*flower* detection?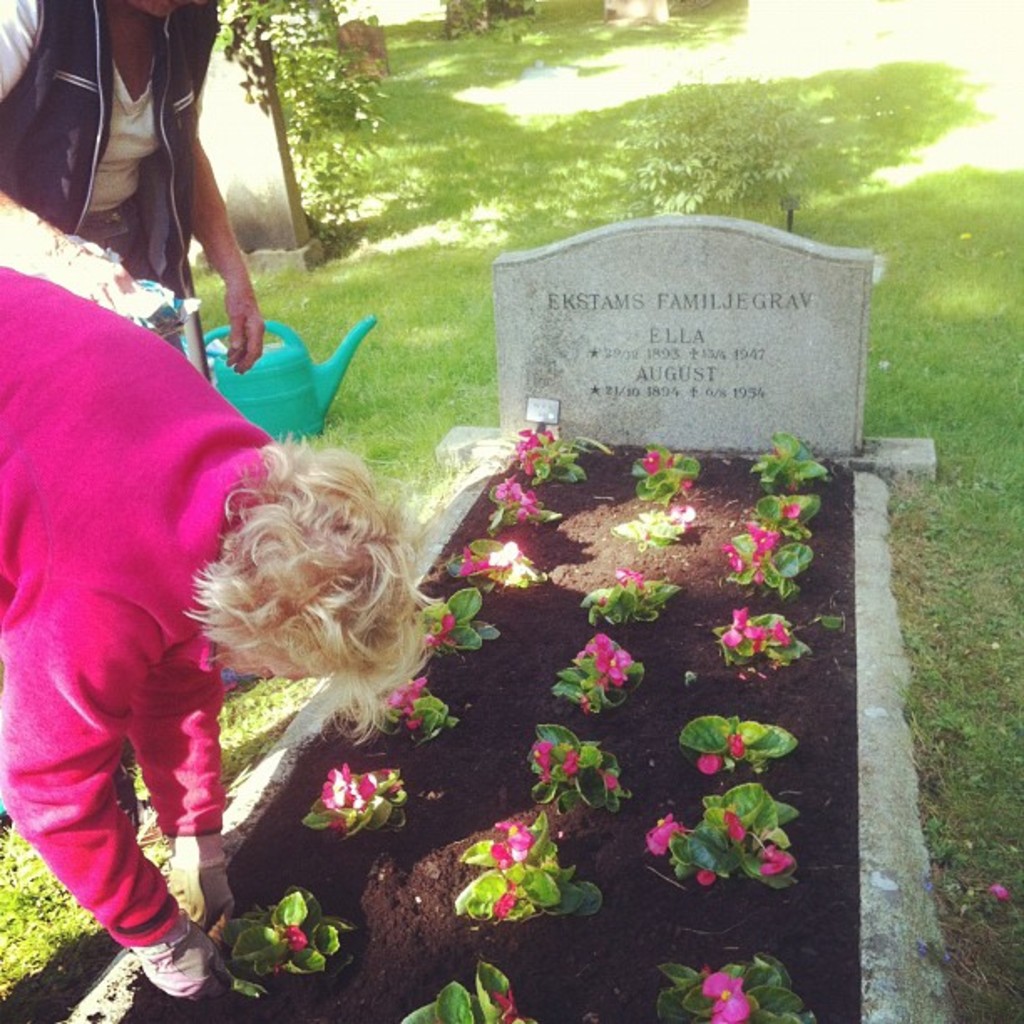
643, 443, 668, 482
